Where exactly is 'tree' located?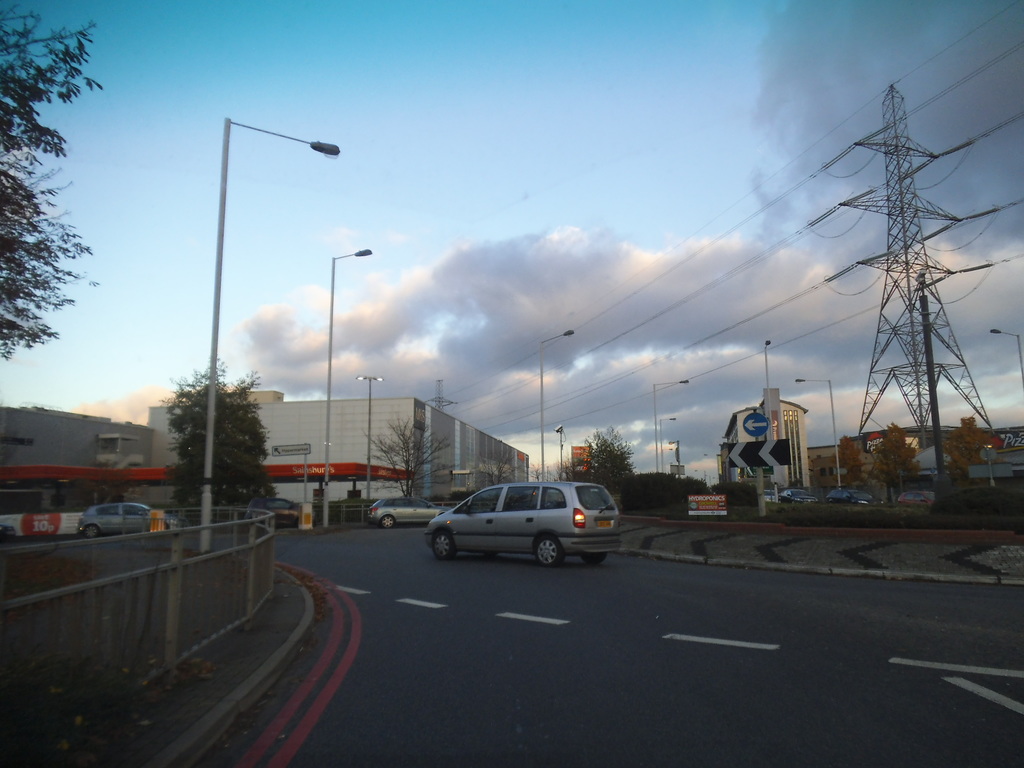
Its bounding box is (358, 404, 452, 506).
